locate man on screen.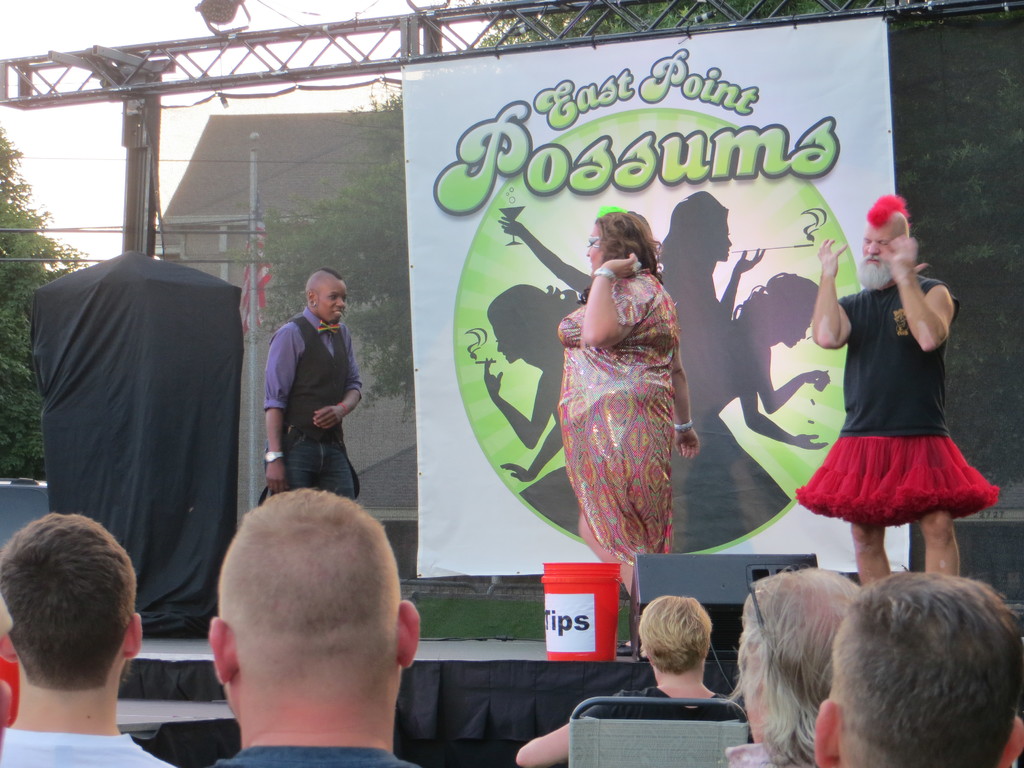
On screen at (left=810, top=189, right=998, bottom=580).
